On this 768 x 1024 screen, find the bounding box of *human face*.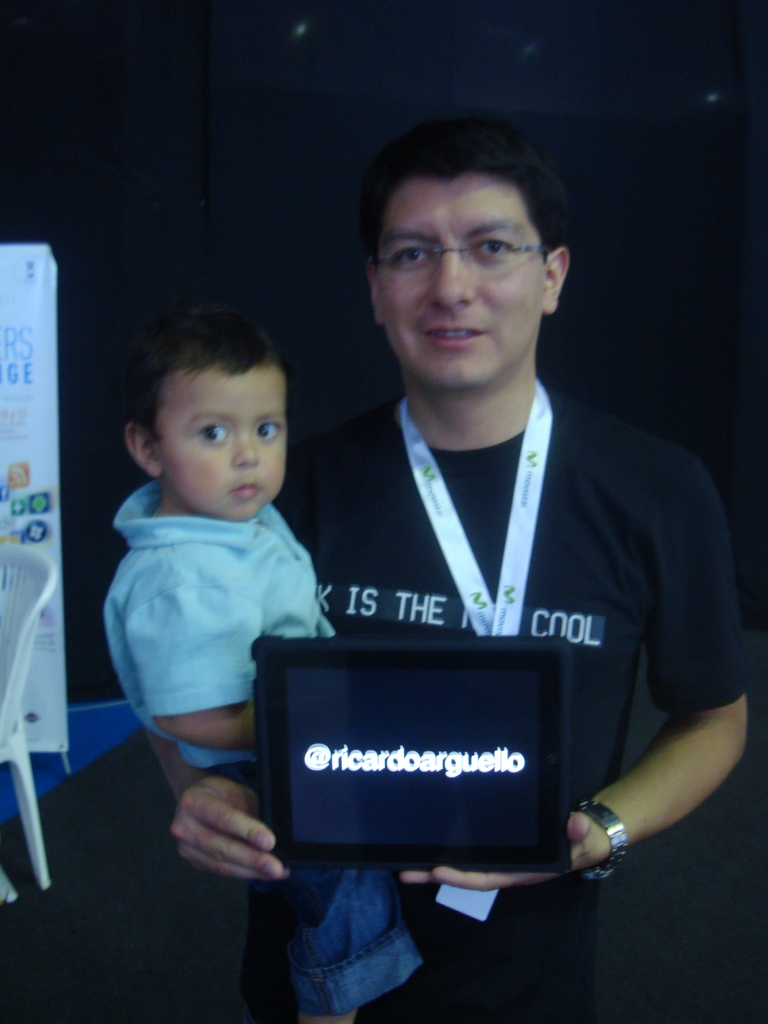
Bounding box: 374/176/552/379.
